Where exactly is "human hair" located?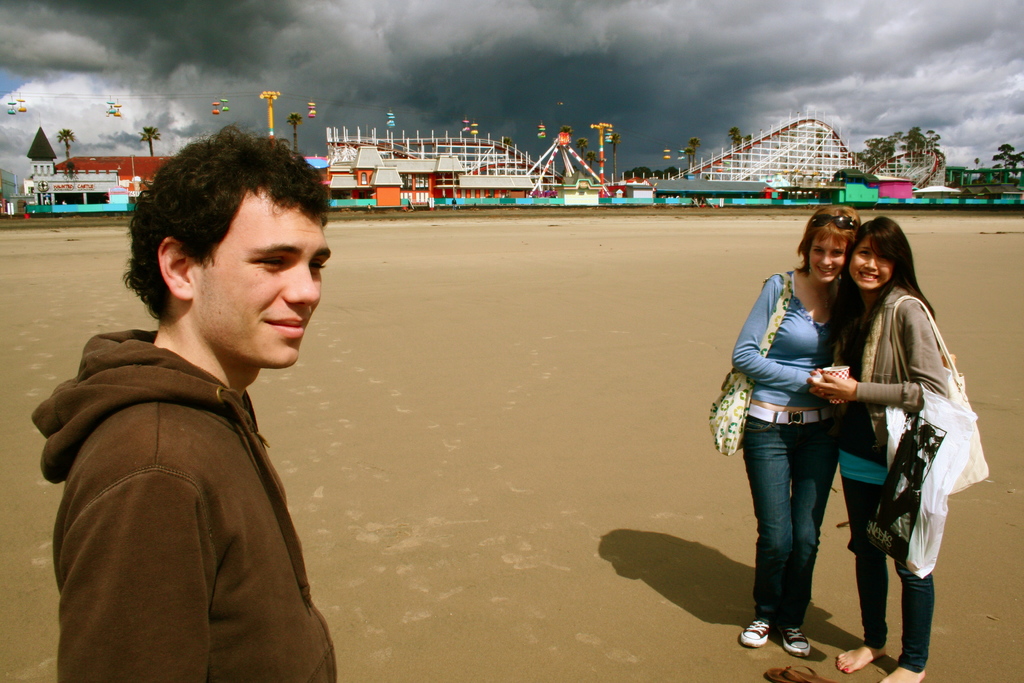
Its bounding box is (x1=792, y1=204, x2=864, y2=278).
